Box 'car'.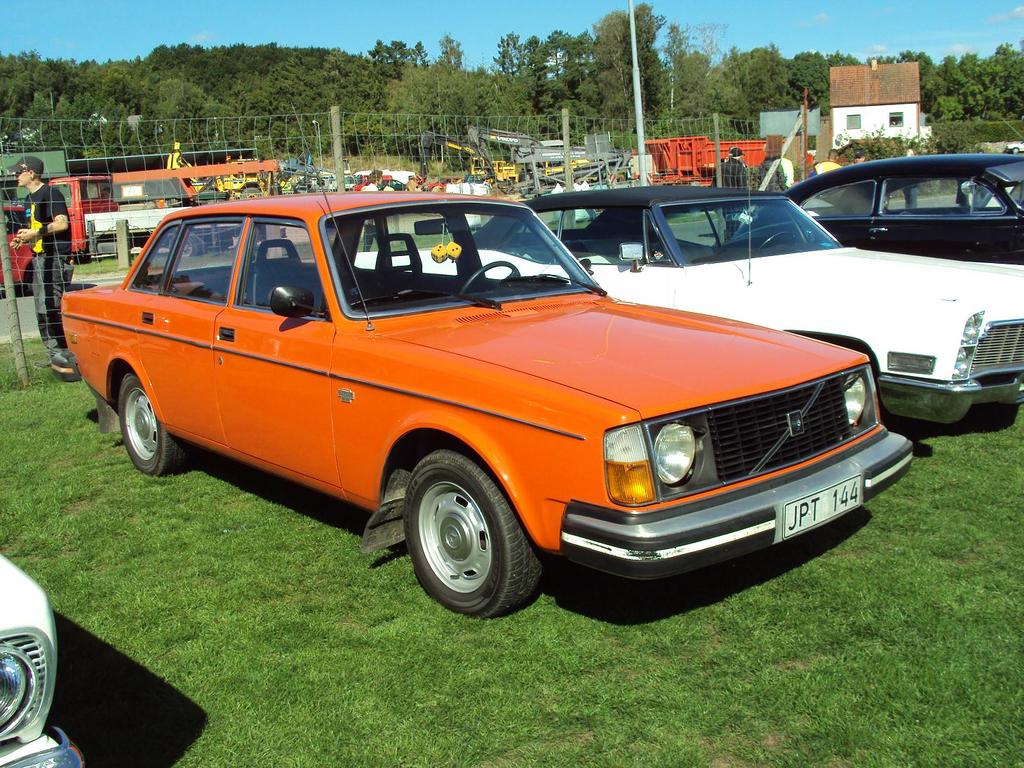
{"x1": 720, "y1": 118, "x2": 1023, "y2": 265}.
